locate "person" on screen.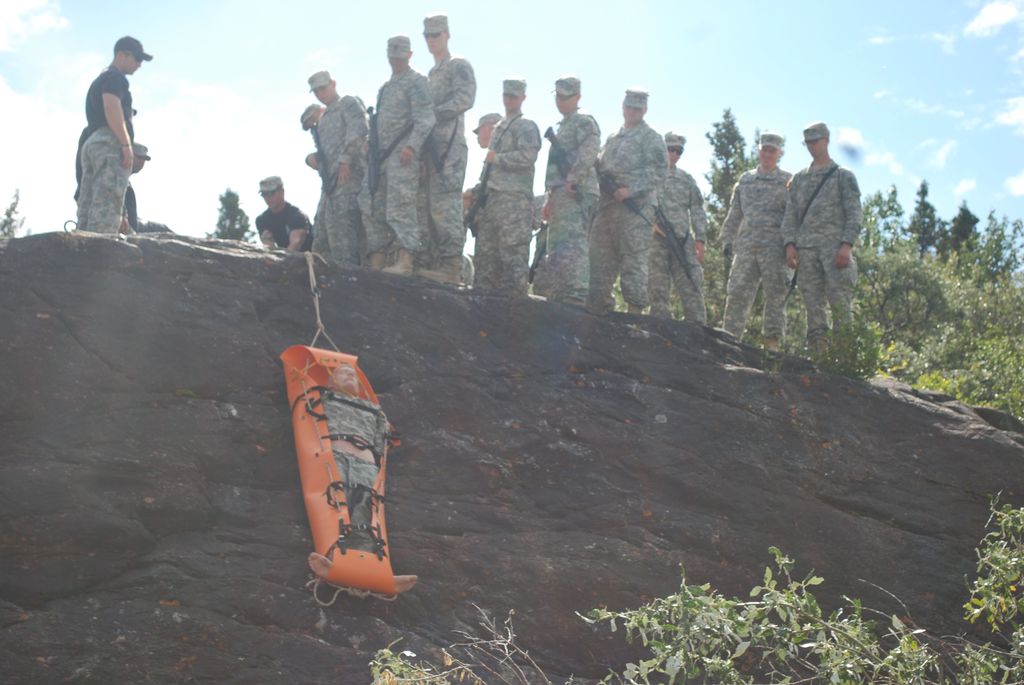
On screen at [left=63, top=23, right=145, bottom=253].
